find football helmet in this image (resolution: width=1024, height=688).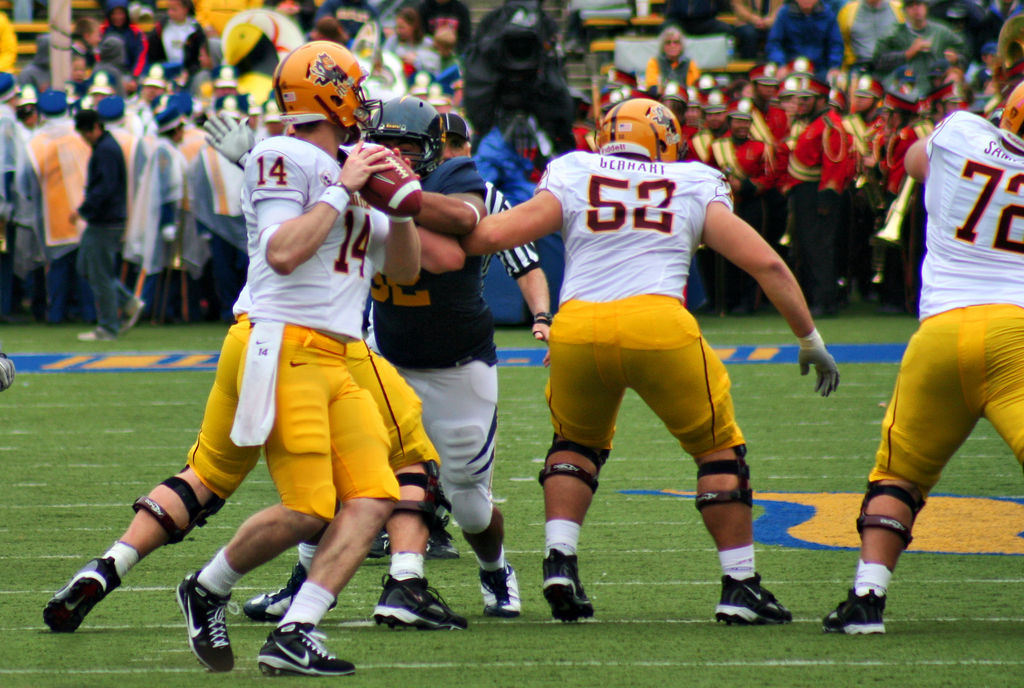
603/90/682/155.
